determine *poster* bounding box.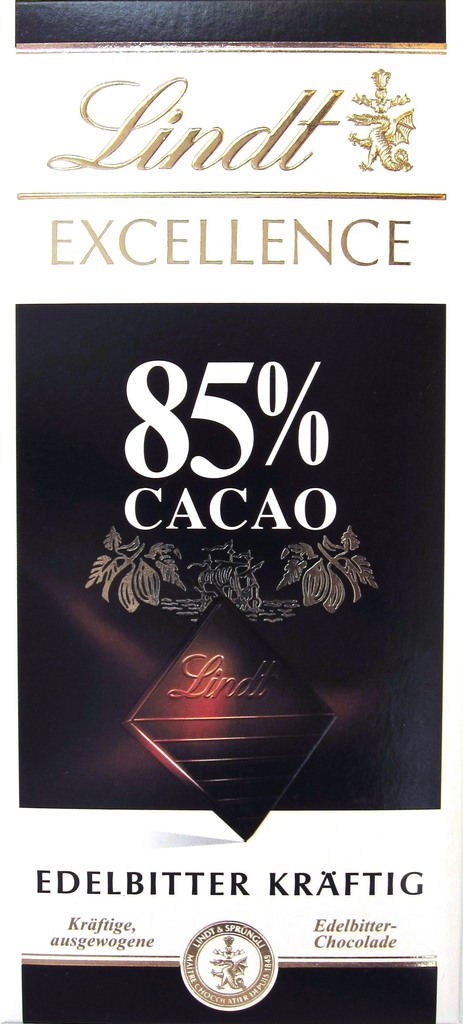
Determined: bbox=(0, 0, 462, 1023).
